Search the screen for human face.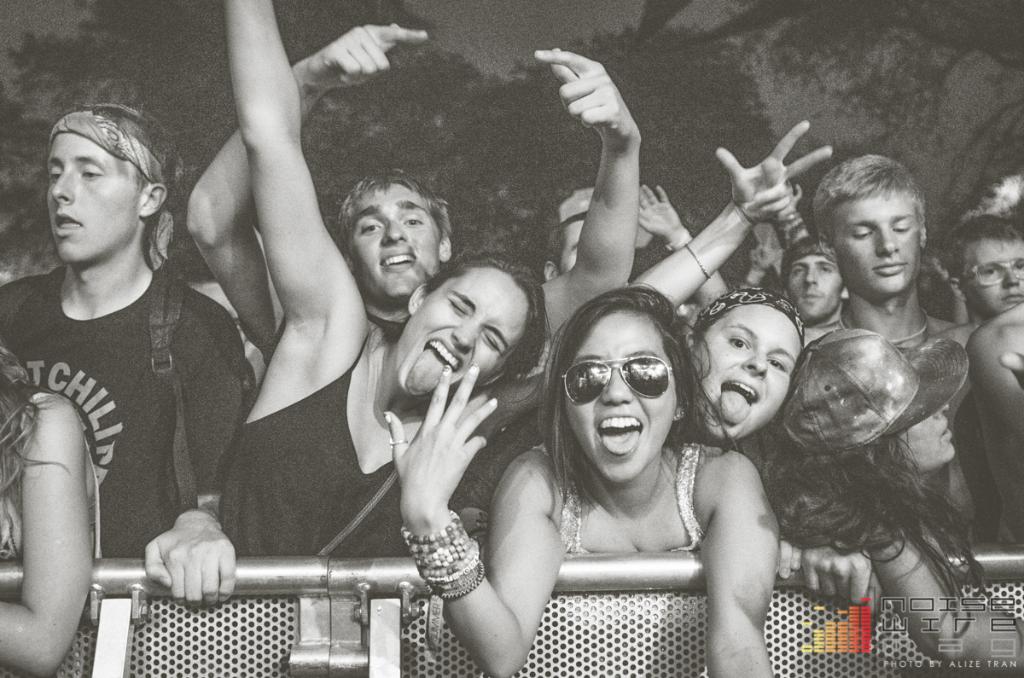
Found at 394:265:527:395.
